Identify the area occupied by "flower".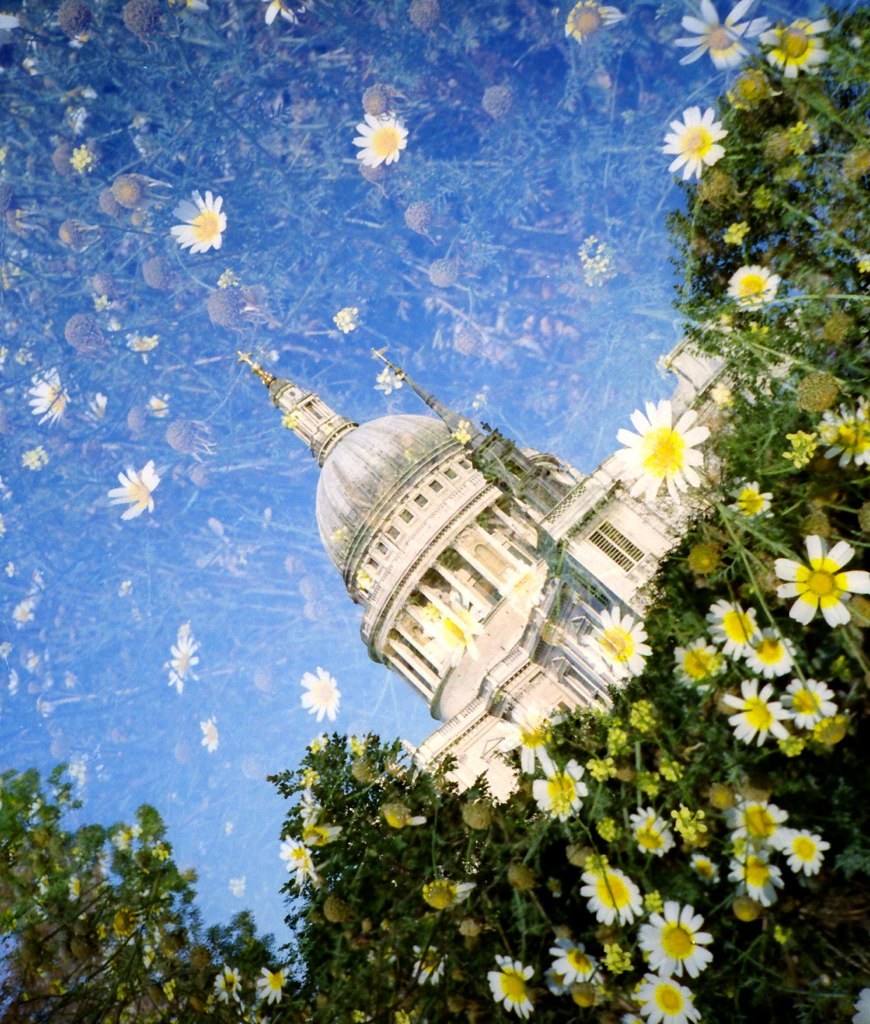
Area: rect(199, 716, 219, 753).
